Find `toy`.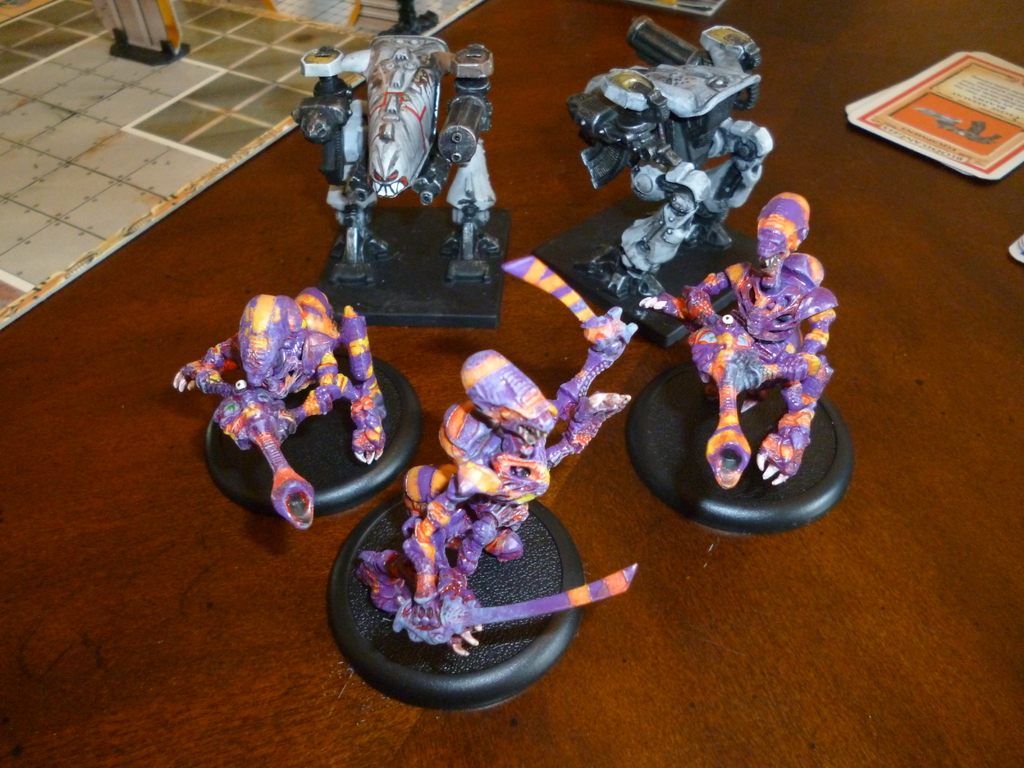
rect(353, 249, 634, 650).
